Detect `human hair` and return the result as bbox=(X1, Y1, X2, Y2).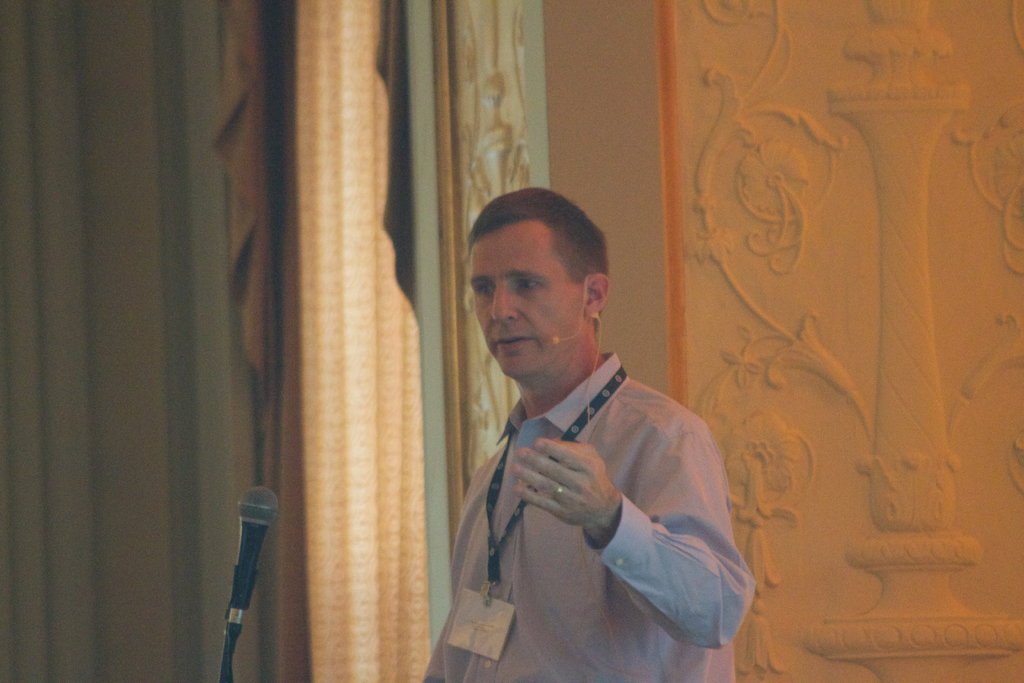
bbox=(465, 184, 607, 285).
